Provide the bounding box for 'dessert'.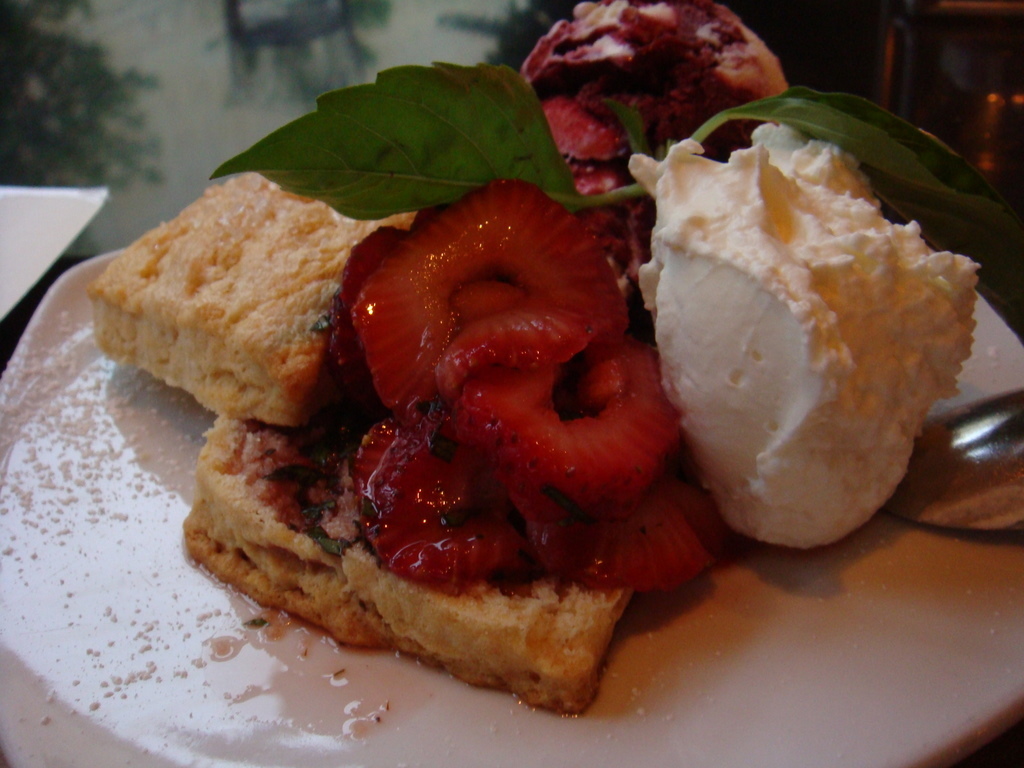
626, 102, 969, 558.
